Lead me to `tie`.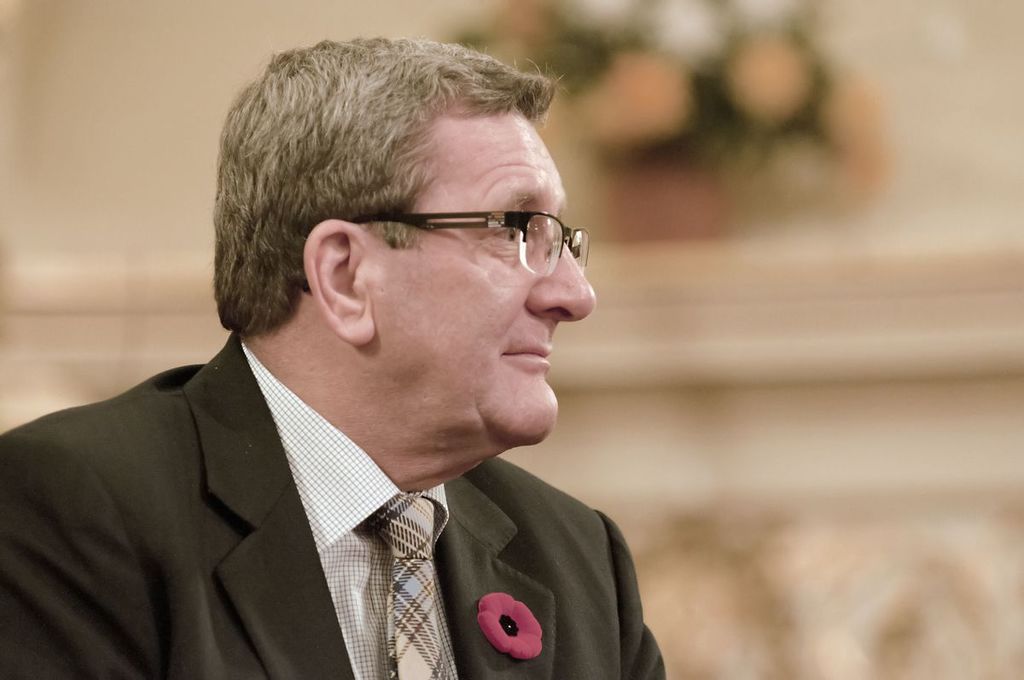
Lead to <region>373, 497, 463, 679</region>.
